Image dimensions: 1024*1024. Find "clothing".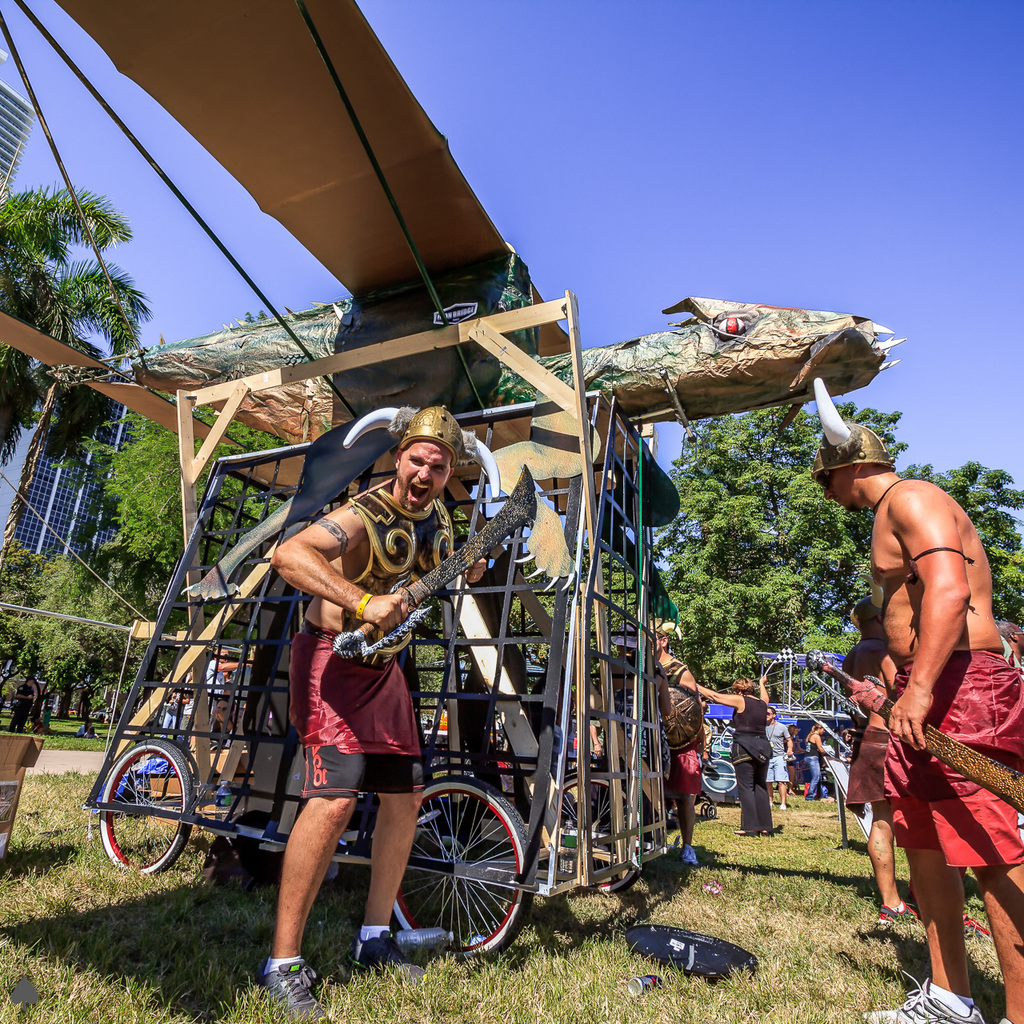
806:731:822:797.
